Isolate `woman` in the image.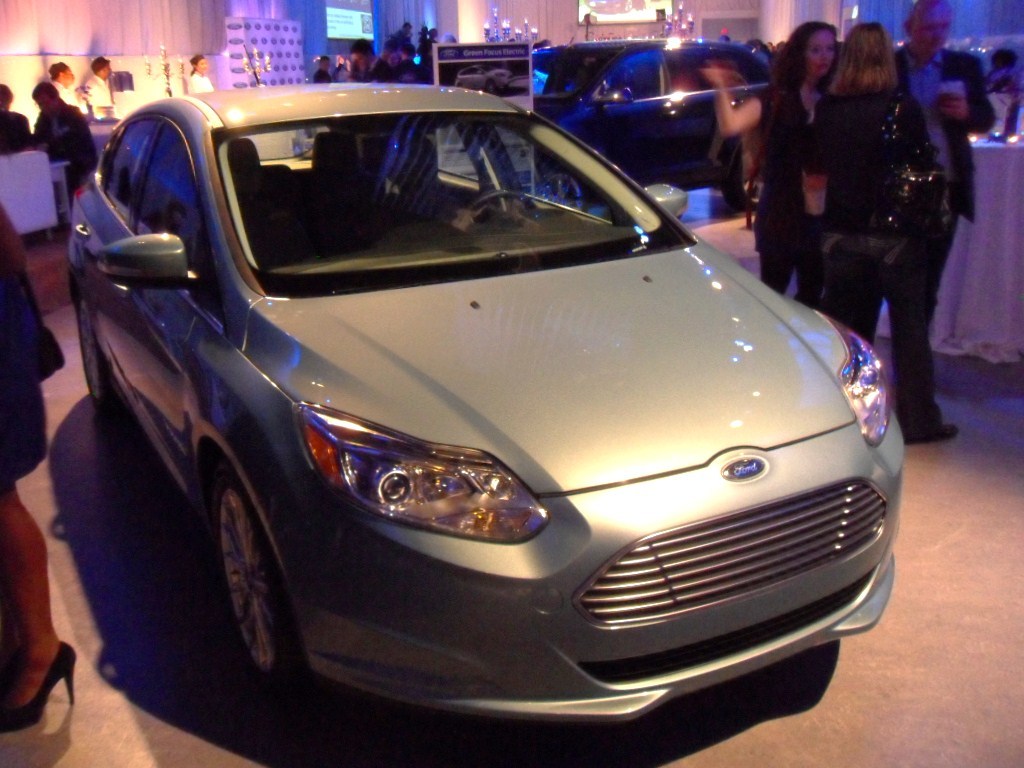
Isolated region: (695,19,851,324).
